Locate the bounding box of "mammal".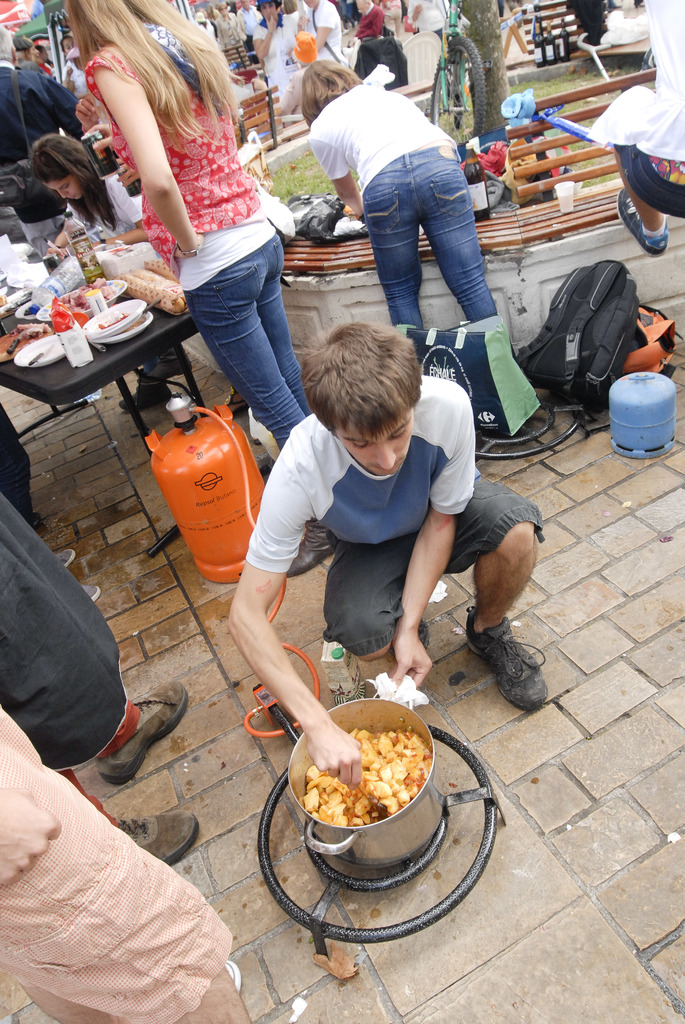
Bounding box: BBox(0, 705, 260, 1023).
